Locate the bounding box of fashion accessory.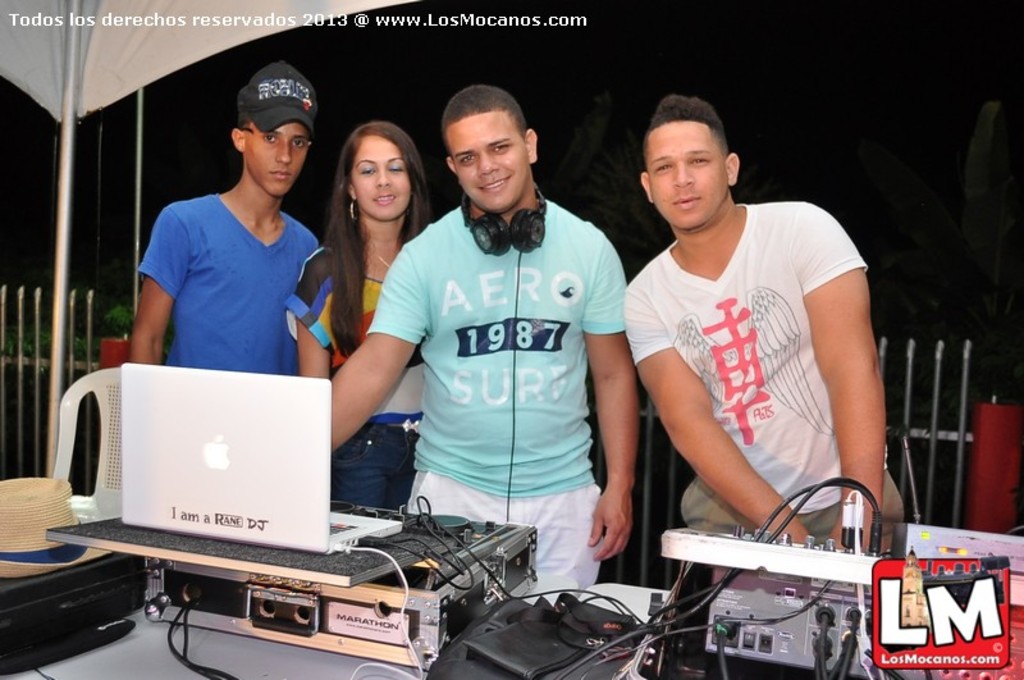
Bounding box: Rect(234, 56, 317, 136).
